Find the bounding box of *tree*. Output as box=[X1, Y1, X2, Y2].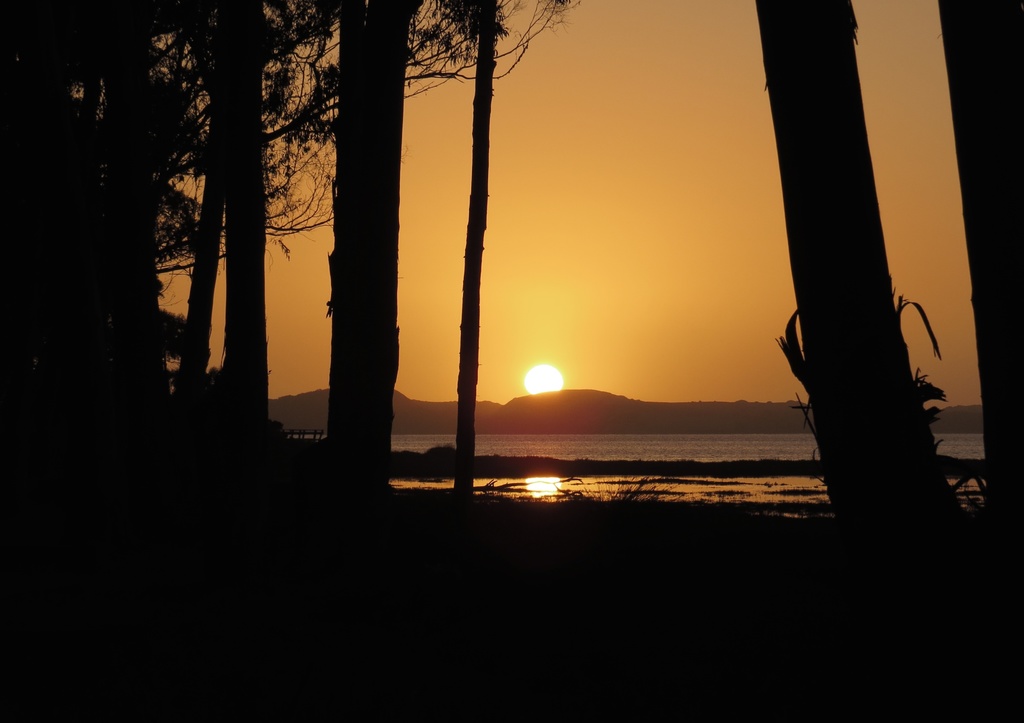
box=[733, 37, 989, 528].
